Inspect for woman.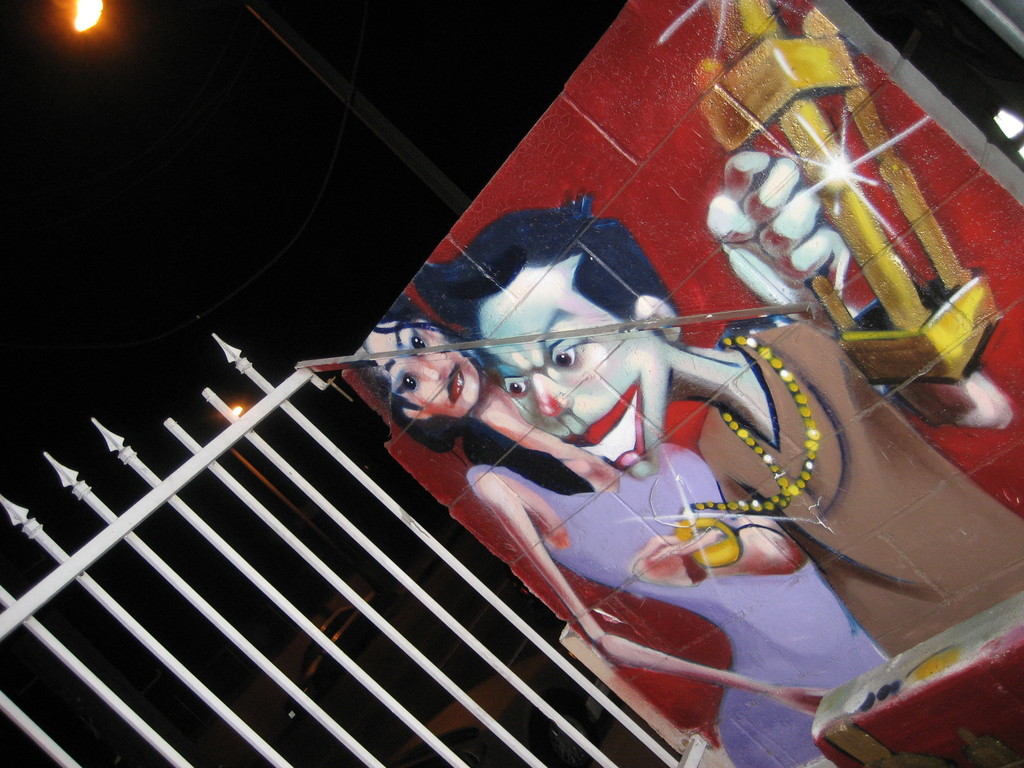
Inspection: 349:292:890:767.
